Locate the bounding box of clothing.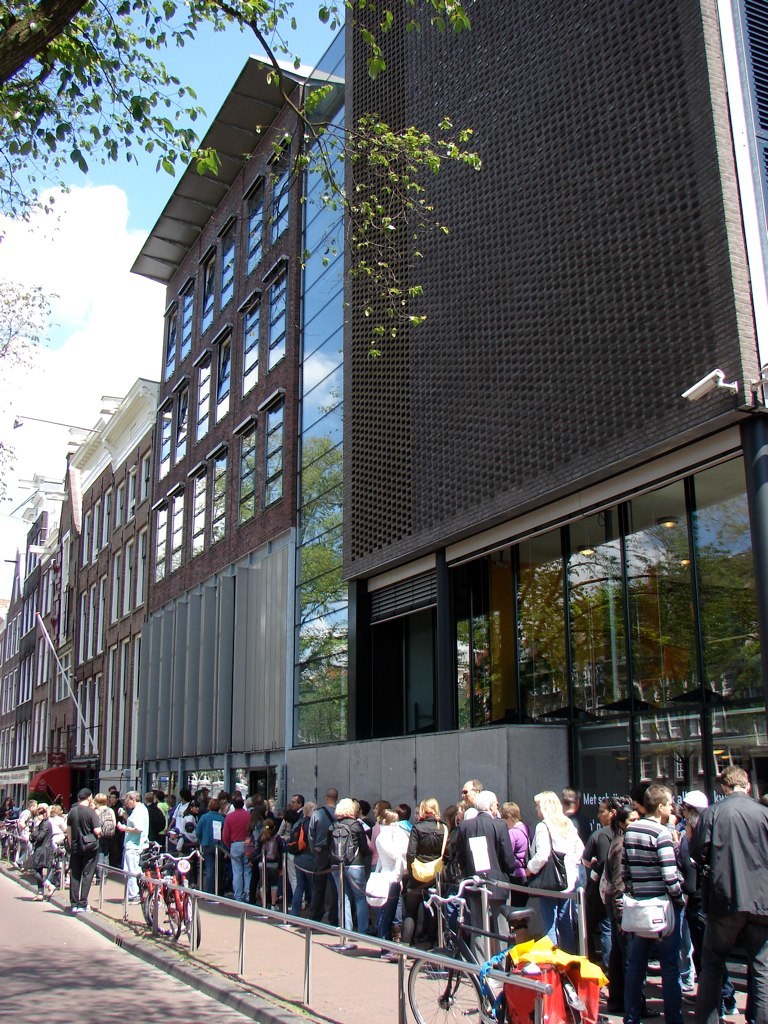
Bounding box: 352/809/368/847.
